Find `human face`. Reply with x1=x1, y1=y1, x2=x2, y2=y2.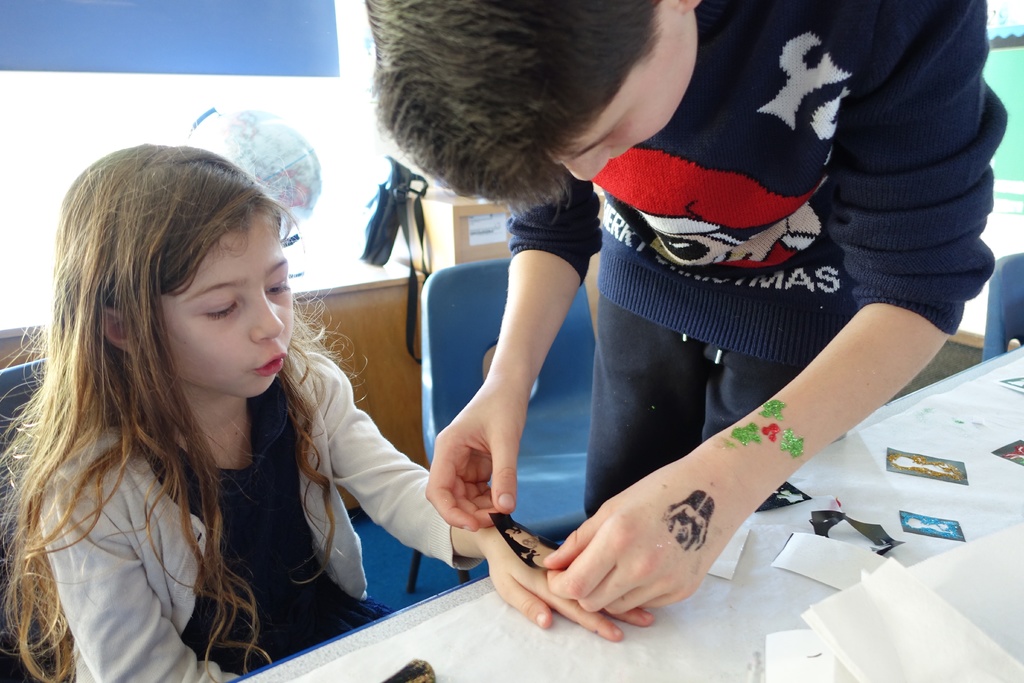
x1=159, y1=216, x2=296, y2=397.
